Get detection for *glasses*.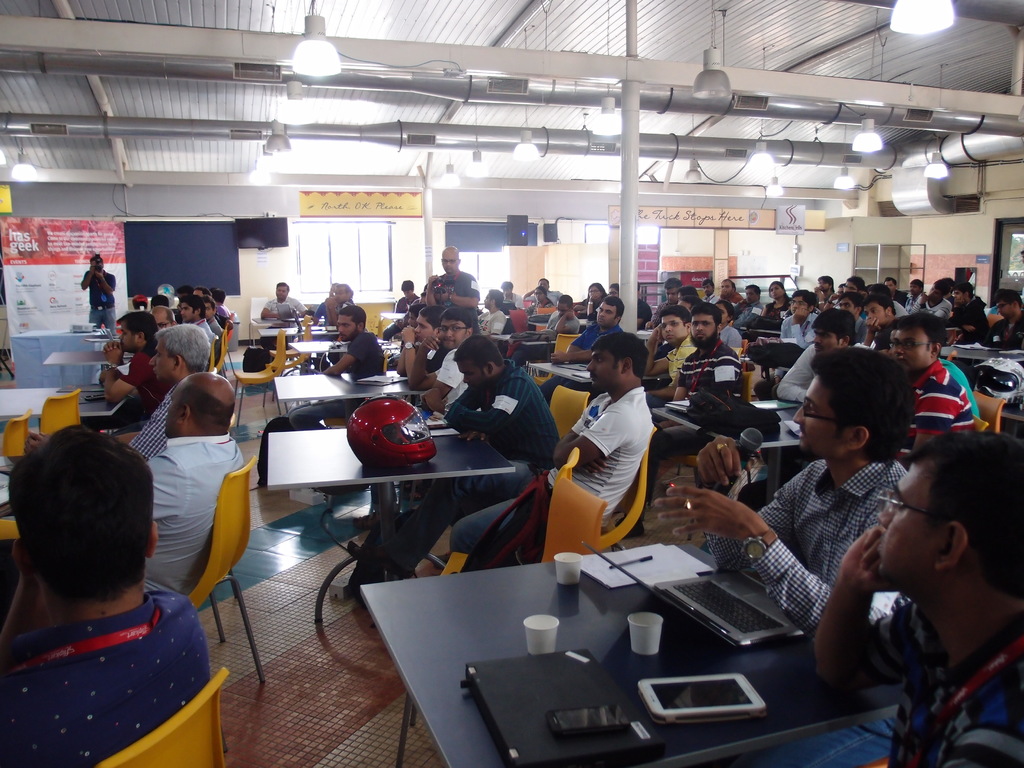
Detection: 801 394 853 428.
